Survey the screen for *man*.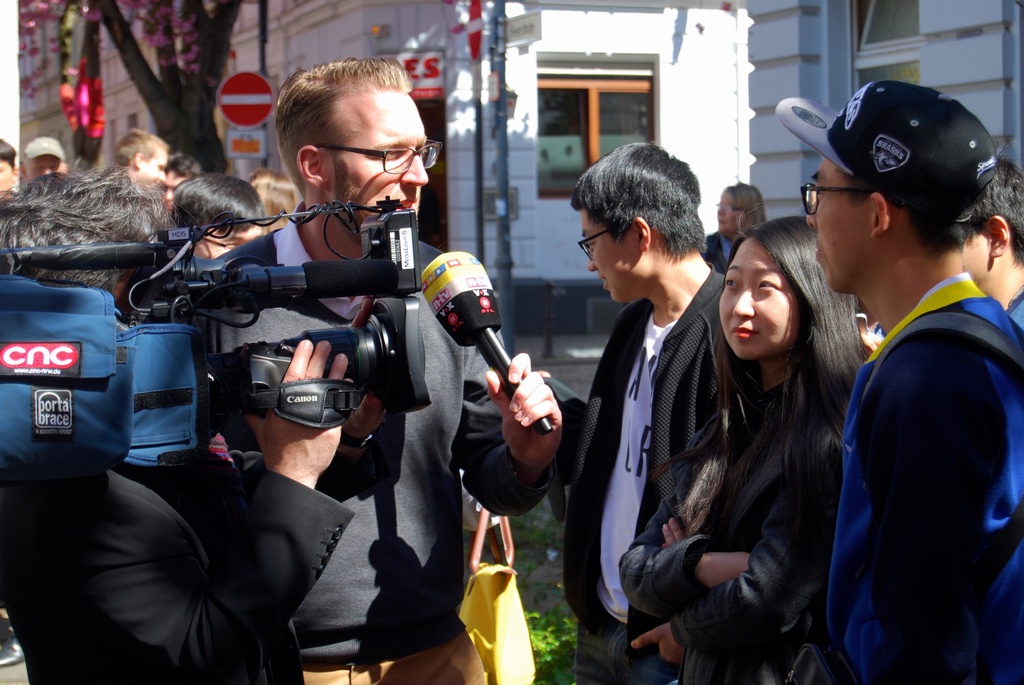
Survey found: [left=961, top=151, right=1023, bottom=327].
